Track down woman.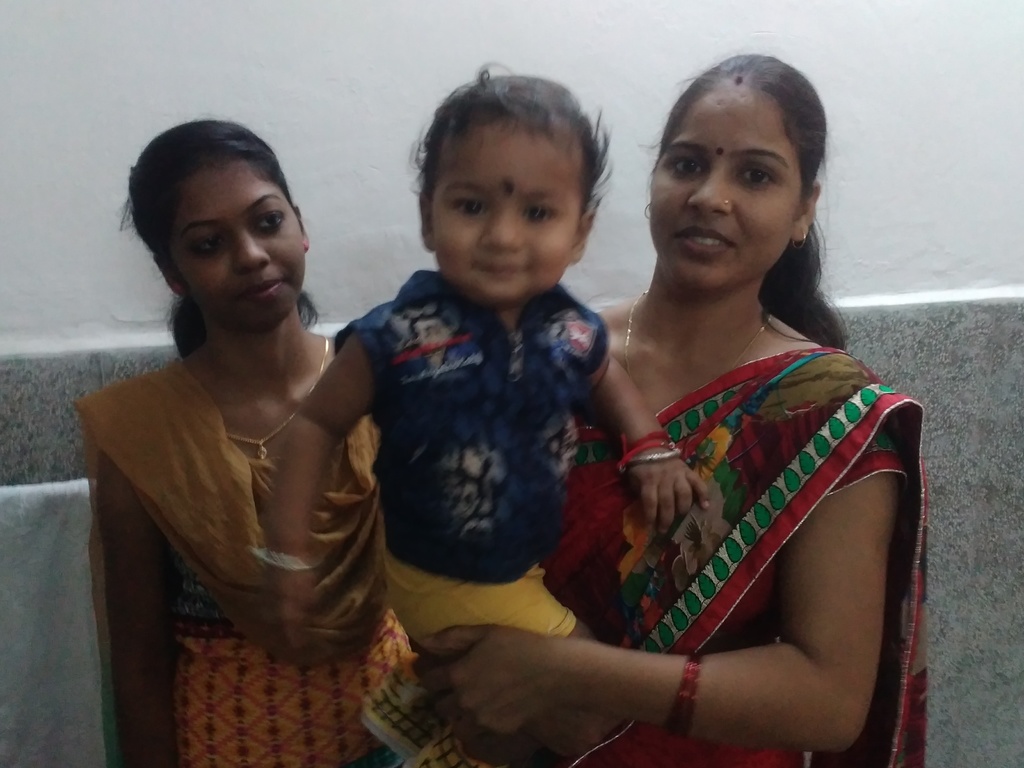
Tracked to <bbox>66, 113, 423, 767</bbox>.
